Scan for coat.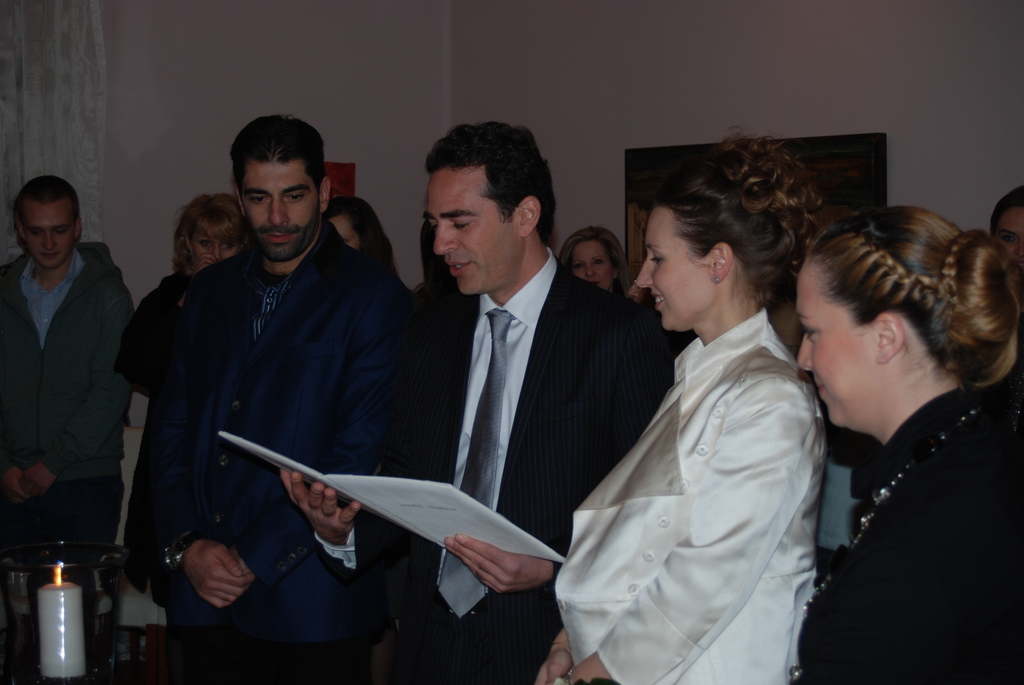
Scan result: x1=0, y1=244, x2=143, y2=484.
